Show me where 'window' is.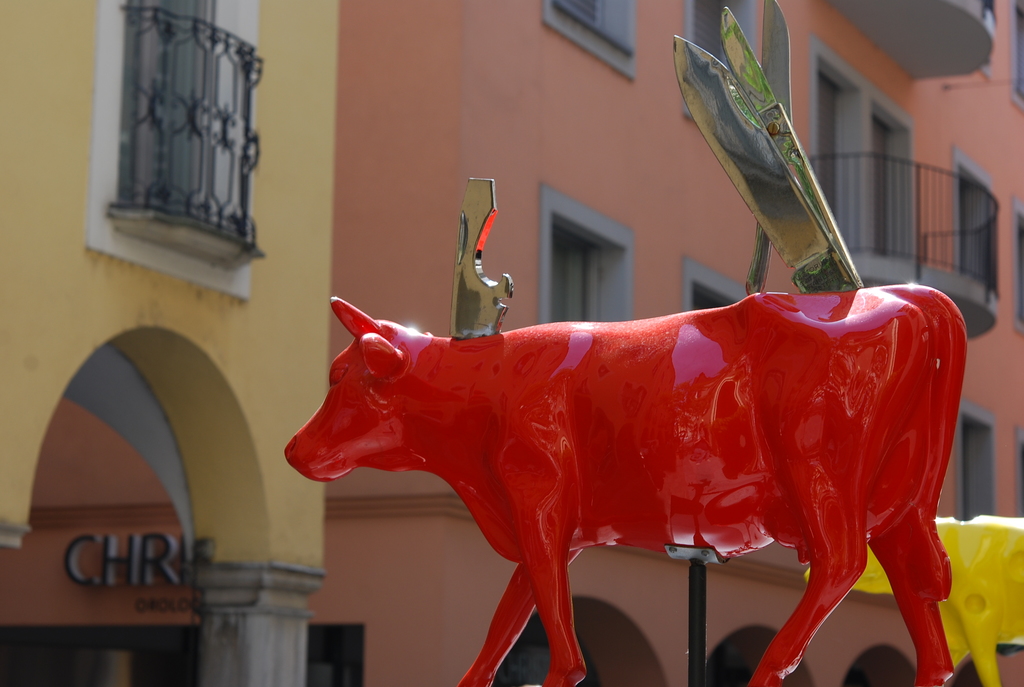
'window' is at (959,395,998,520).
